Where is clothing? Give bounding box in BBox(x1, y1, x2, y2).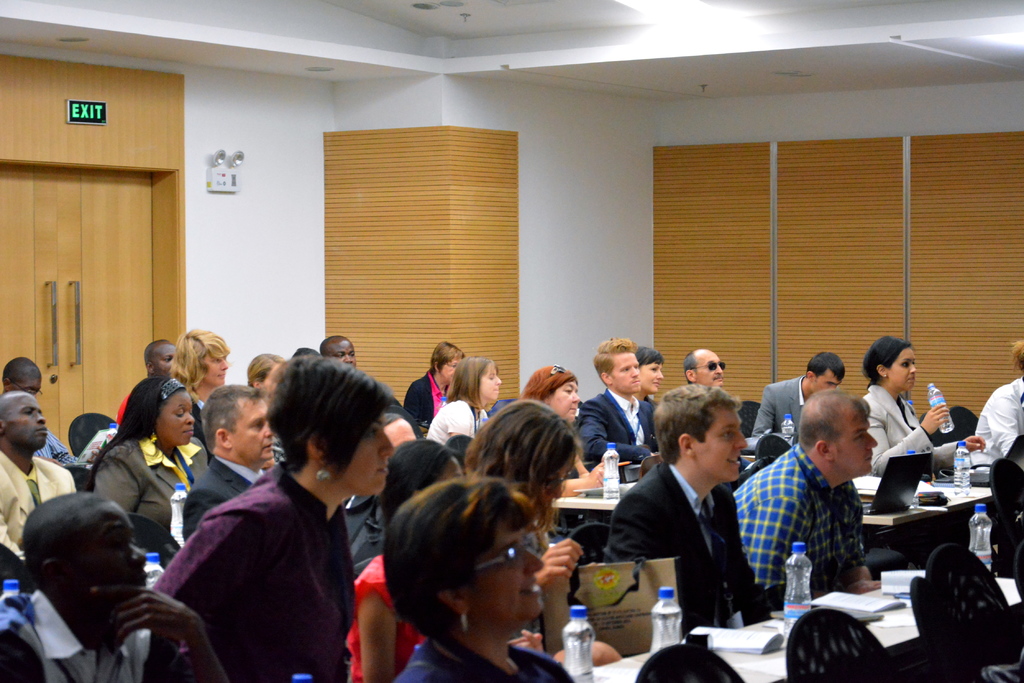
BBox(576, 387, 662, 471).
